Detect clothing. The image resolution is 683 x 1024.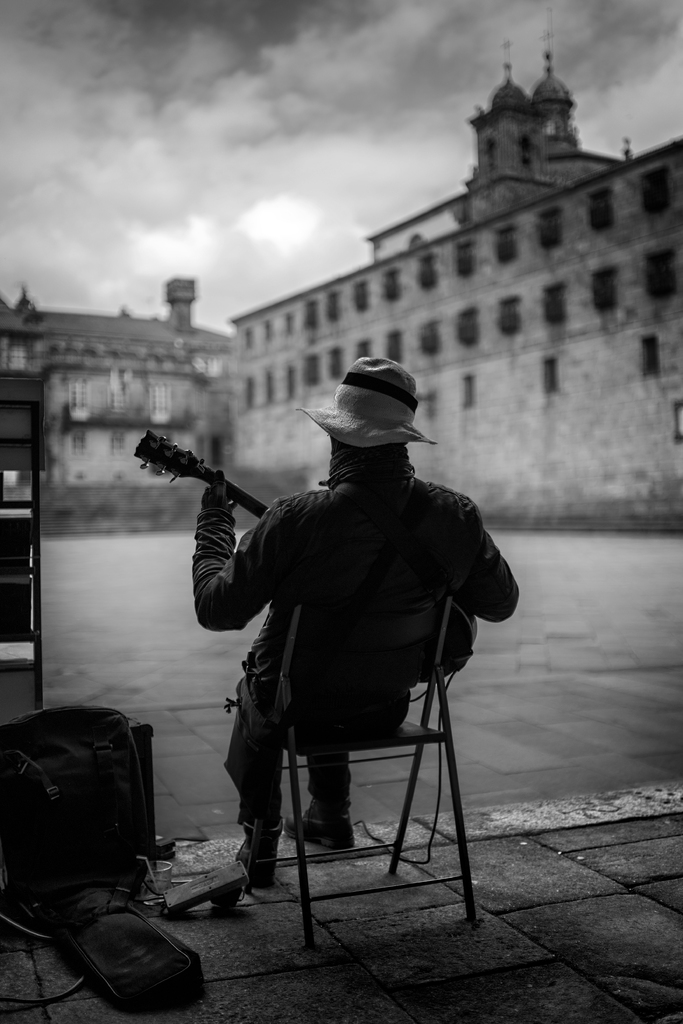
(x1=193, y1=456, x2=522, y2=827).
